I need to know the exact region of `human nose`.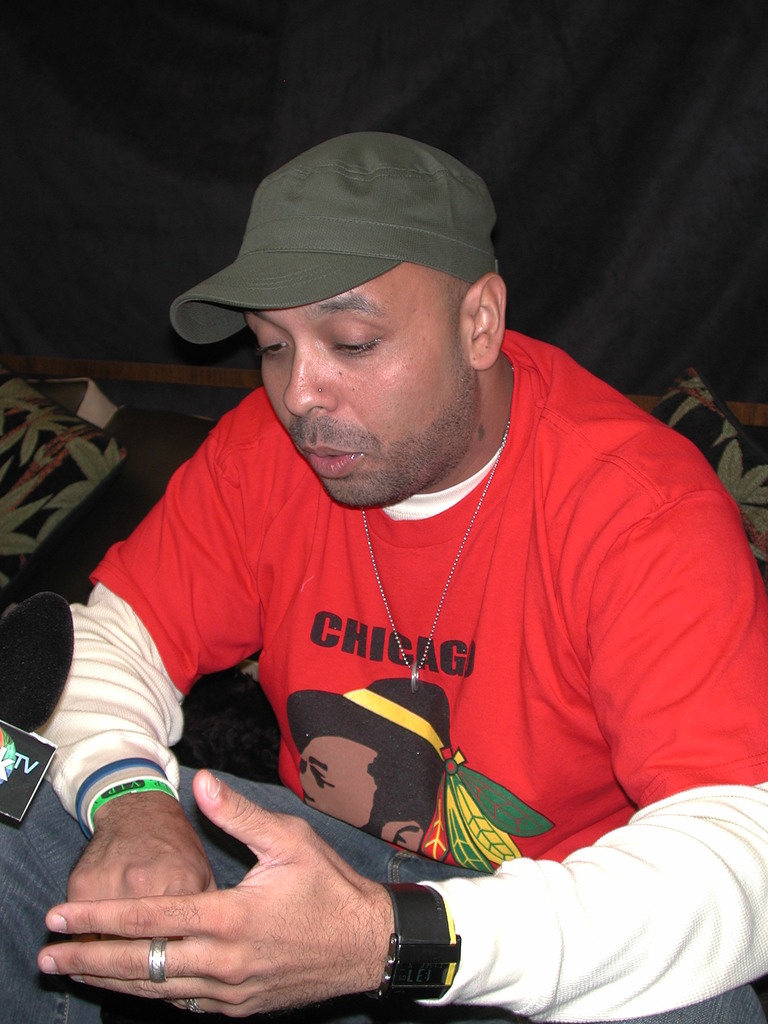
Region: (left=280, top=318, right=347, bottom=411).
